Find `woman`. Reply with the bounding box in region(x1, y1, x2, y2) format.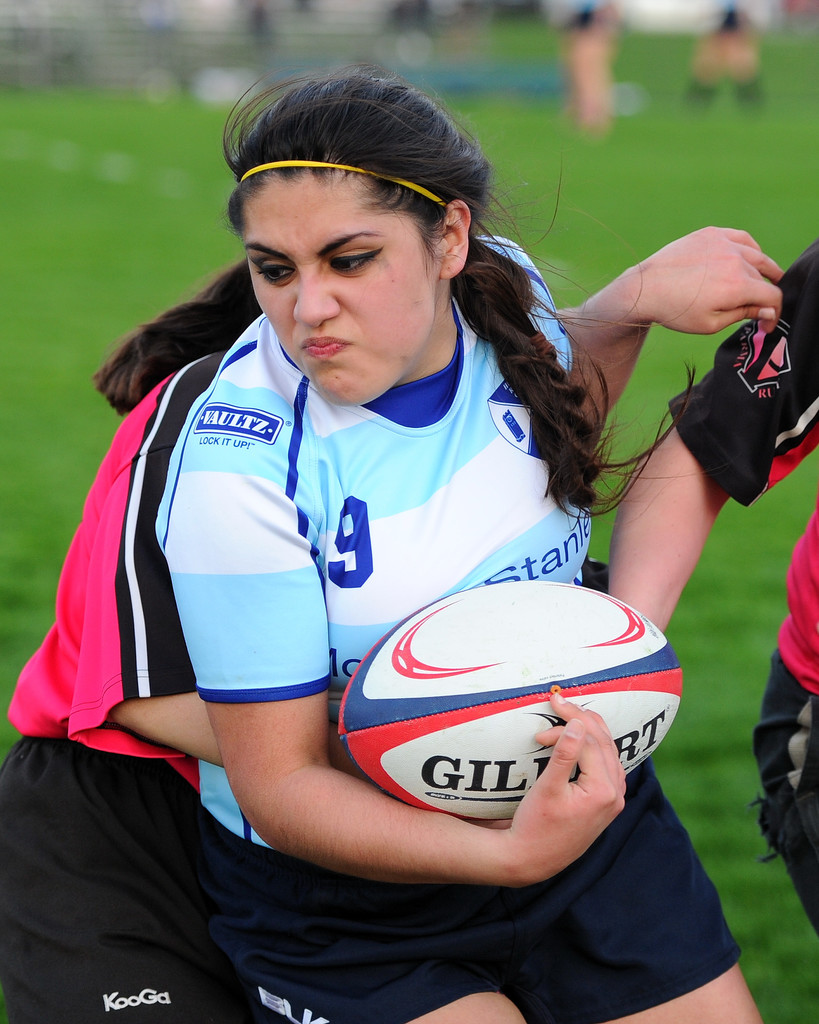
region(70, 66, 735, 1005).
